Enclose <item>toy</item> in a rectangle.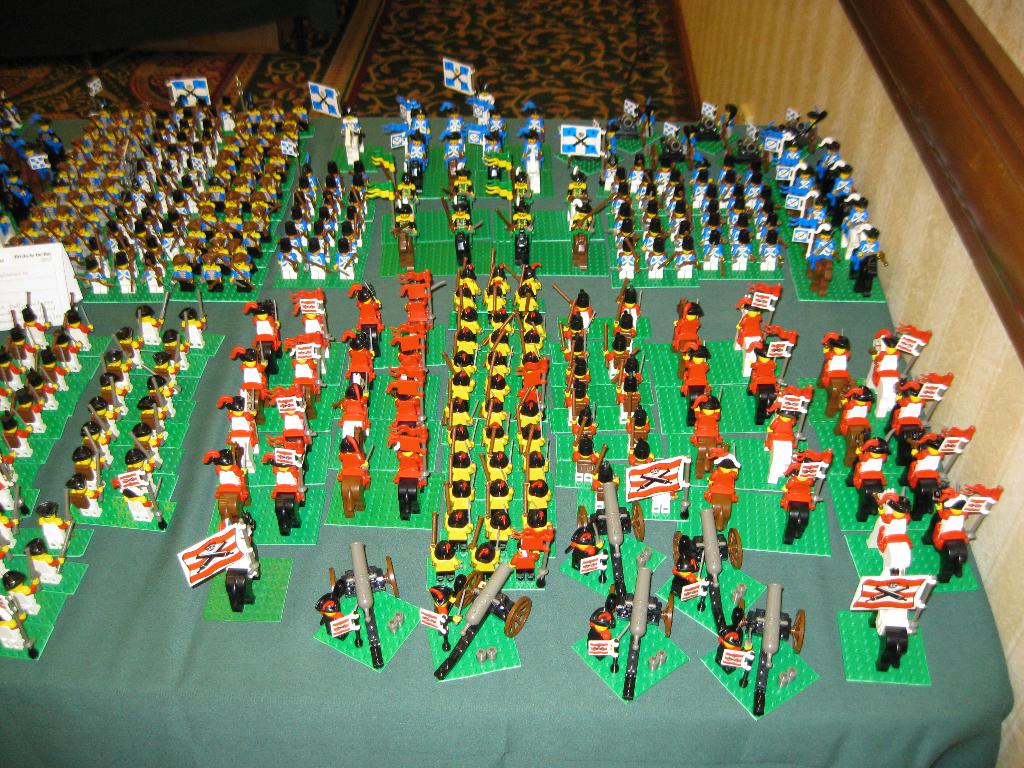
x1=180, y1=131, x2=184, y2=160.
